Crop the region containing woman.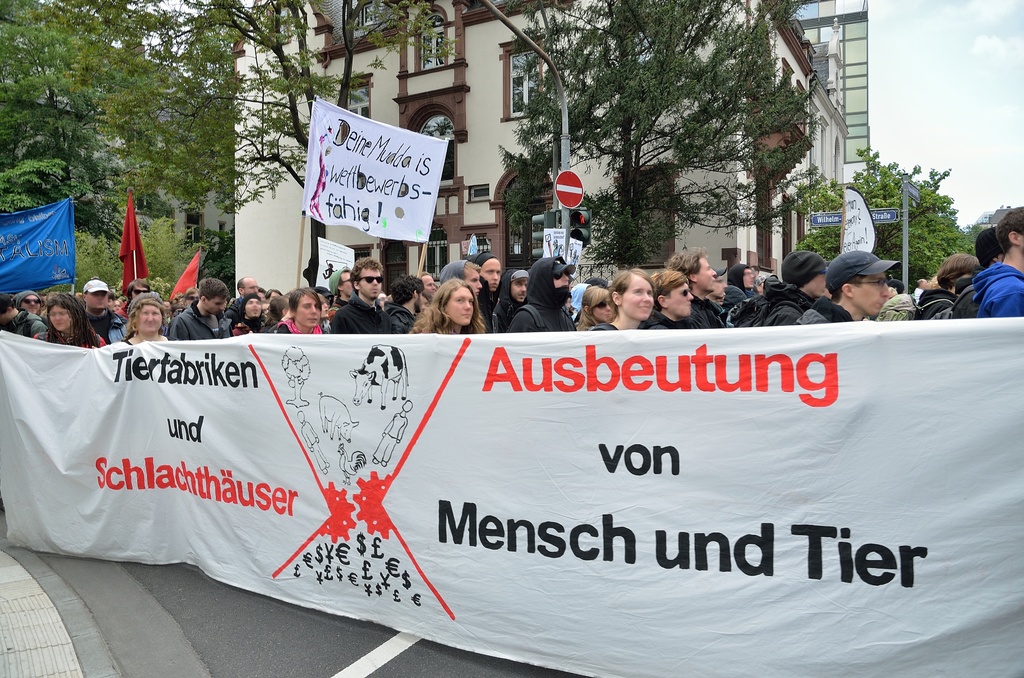
Crop region: crop(120, 294, 169, 341).
